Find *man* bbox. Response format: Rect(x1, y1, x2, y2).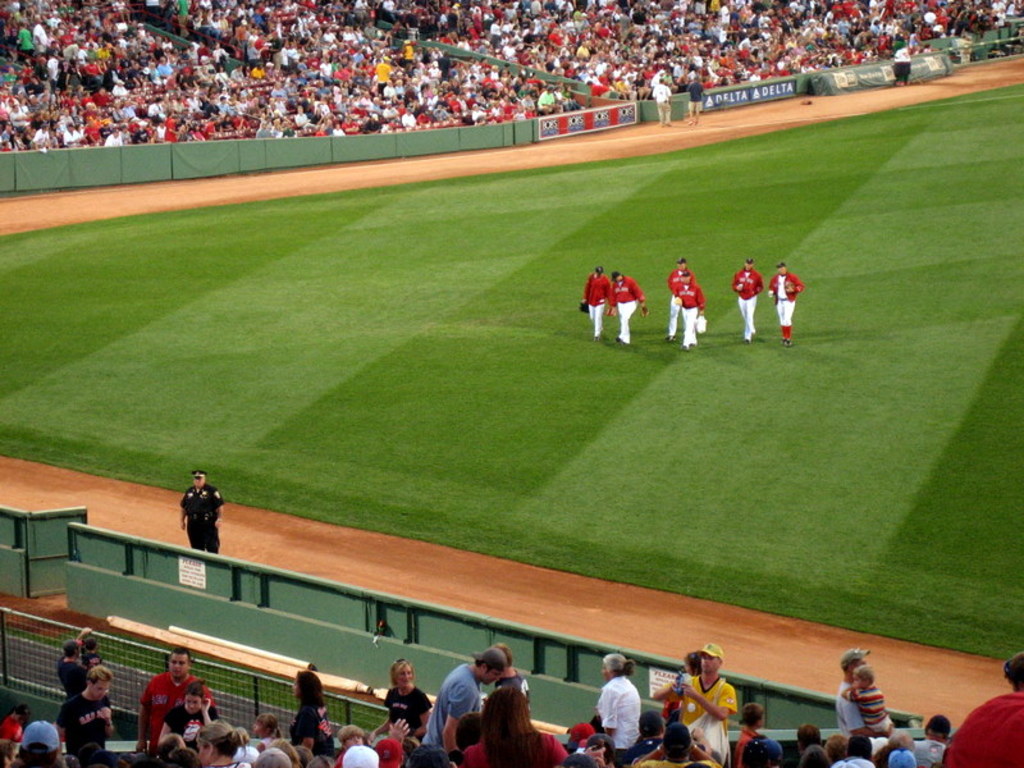
Rect(52, 669, 110, 755).
